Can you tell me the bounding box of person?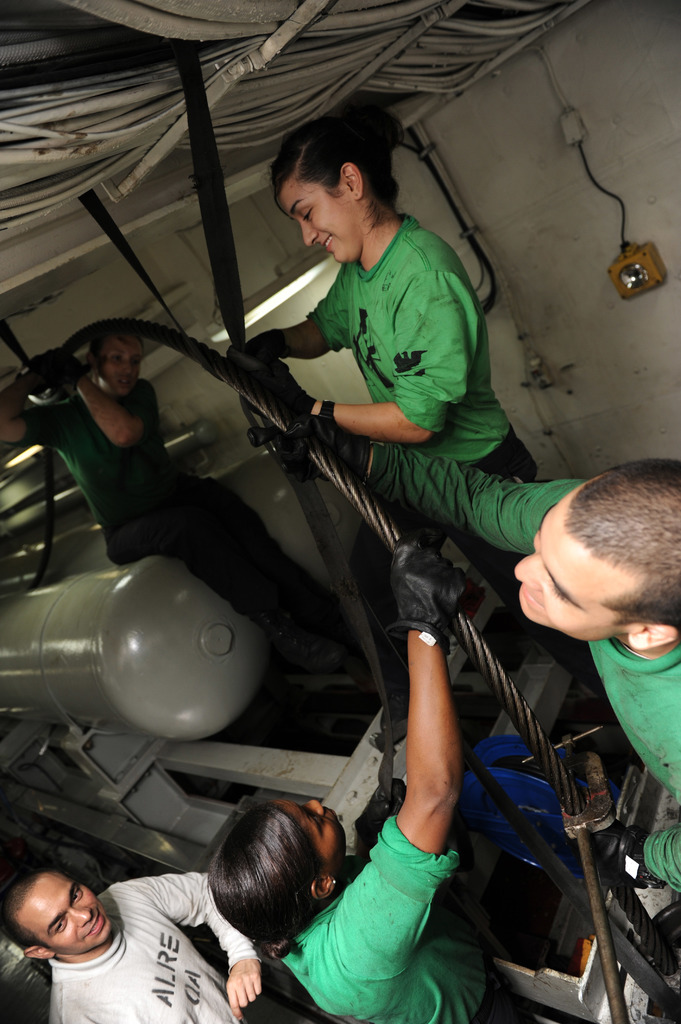
0 868 264 1023.
